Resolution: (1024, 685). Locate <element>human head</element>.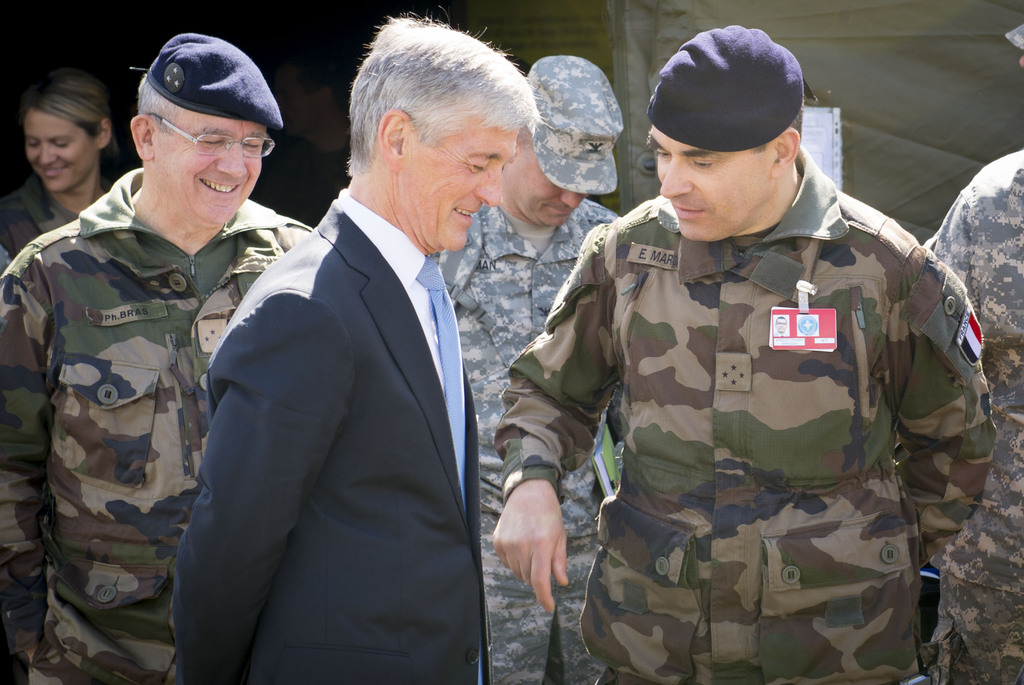
bbox=[1016, 21, 1023, 70].
